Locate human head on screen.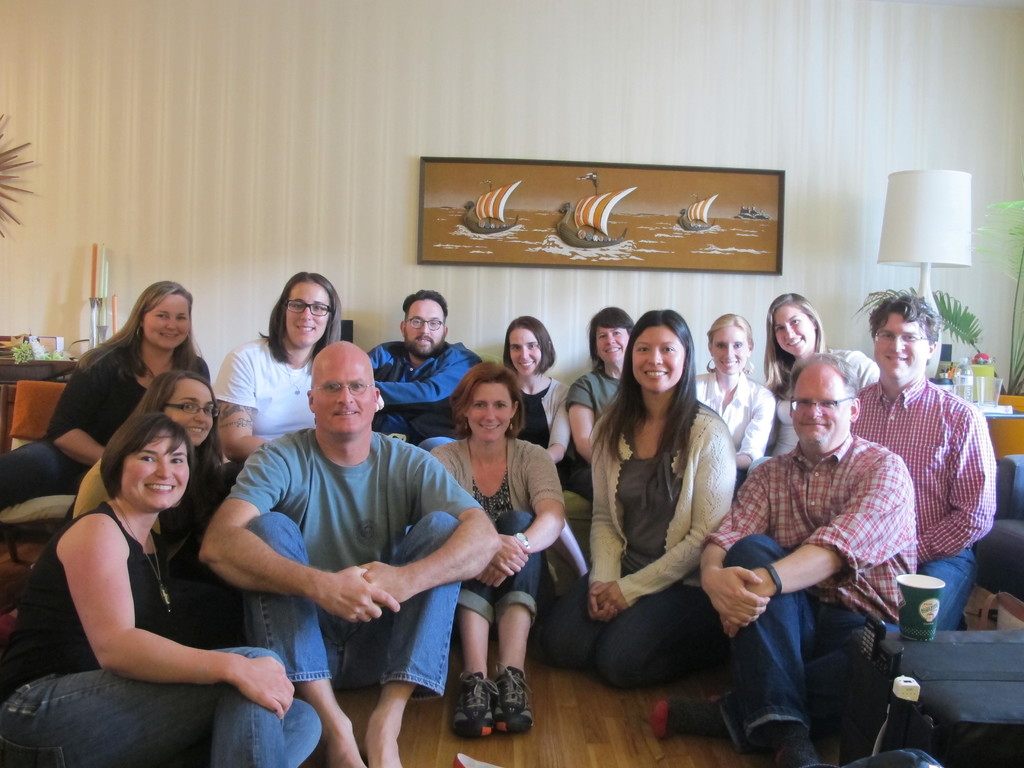
On screen at <box>397,289,451,361</box>.
